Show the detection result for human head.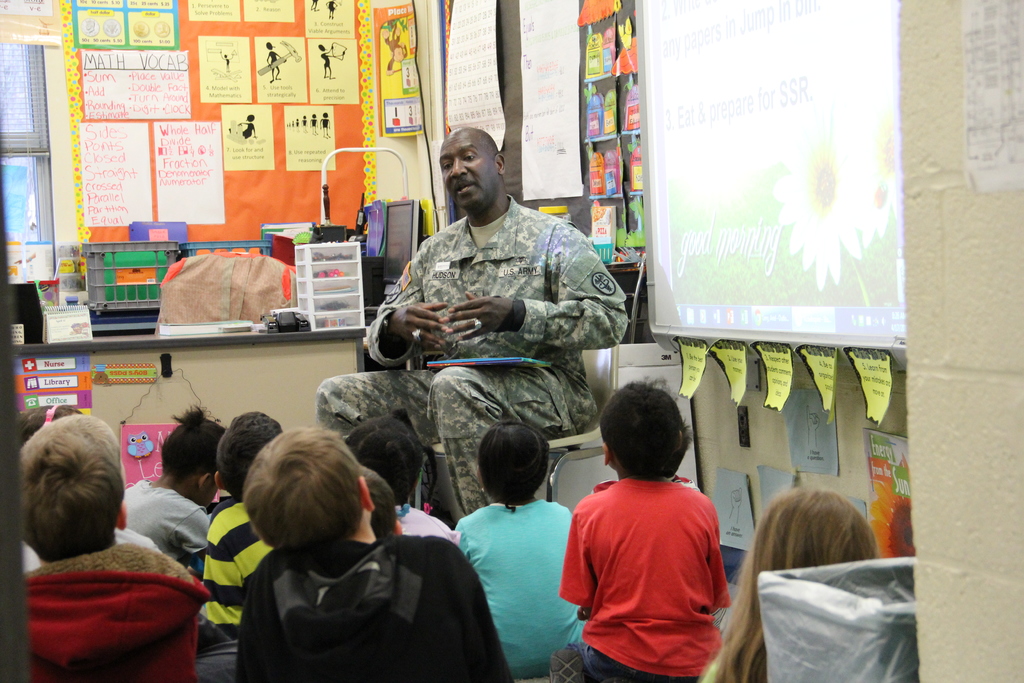
select_region(241, 424, 375, 556).
